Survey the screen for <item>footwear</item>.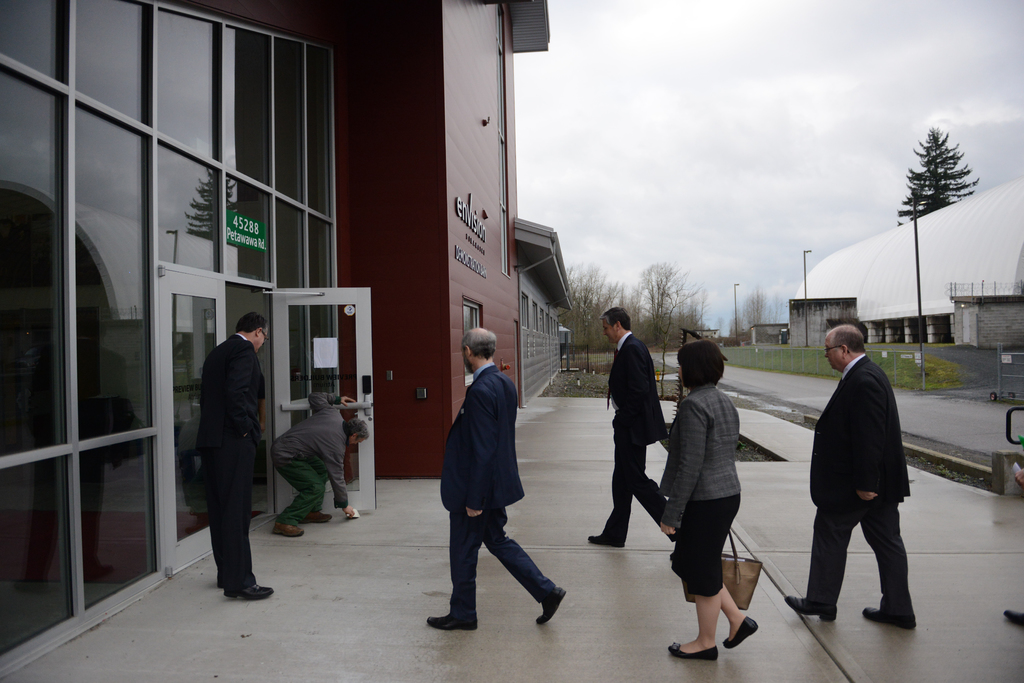
Survey found: 301/509/333/521.
